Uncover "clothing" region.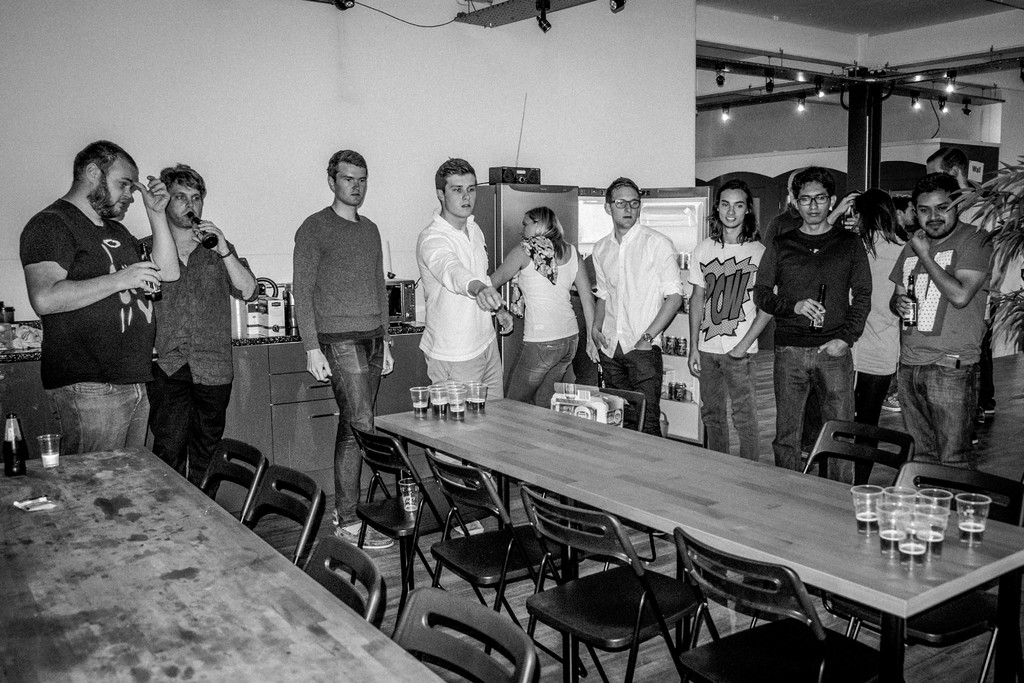
Uncovered: bbox=(897, 213, 986, 373).
